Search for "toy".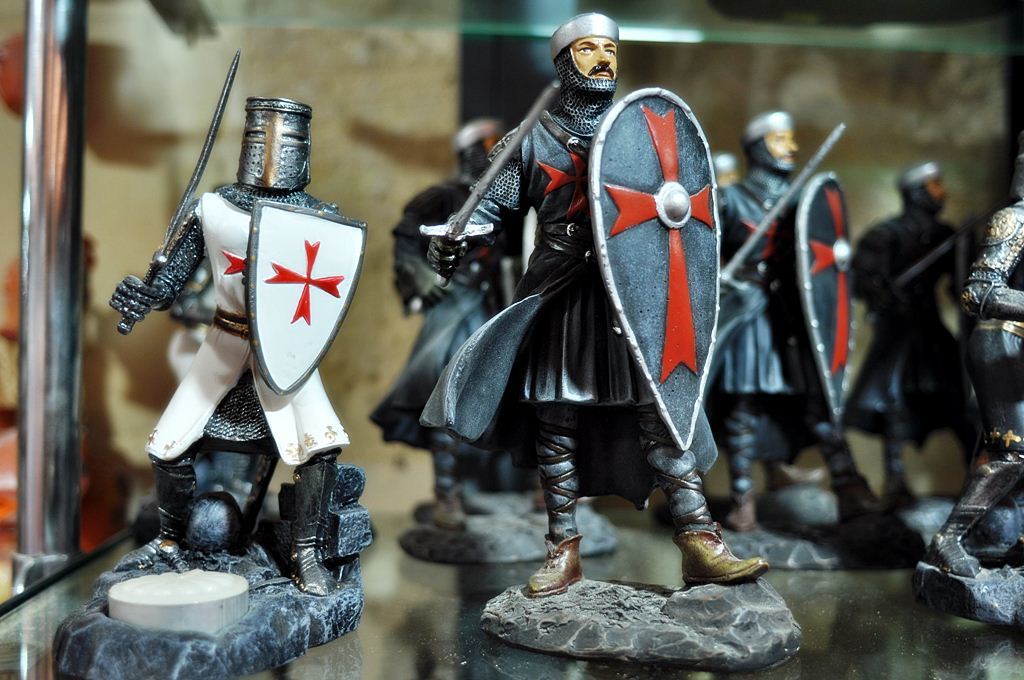
Found at (left=850, top=148, right=988, bottom=528).
